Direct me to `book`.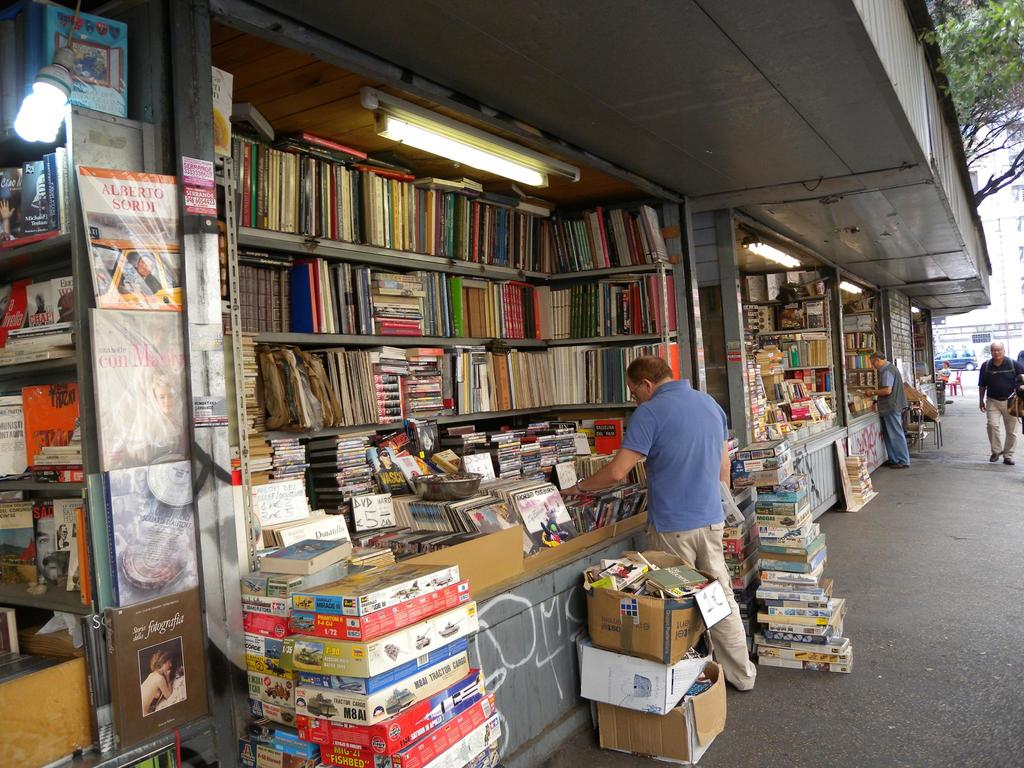
Direction: <region>724, 479, 738, 532</region>.
